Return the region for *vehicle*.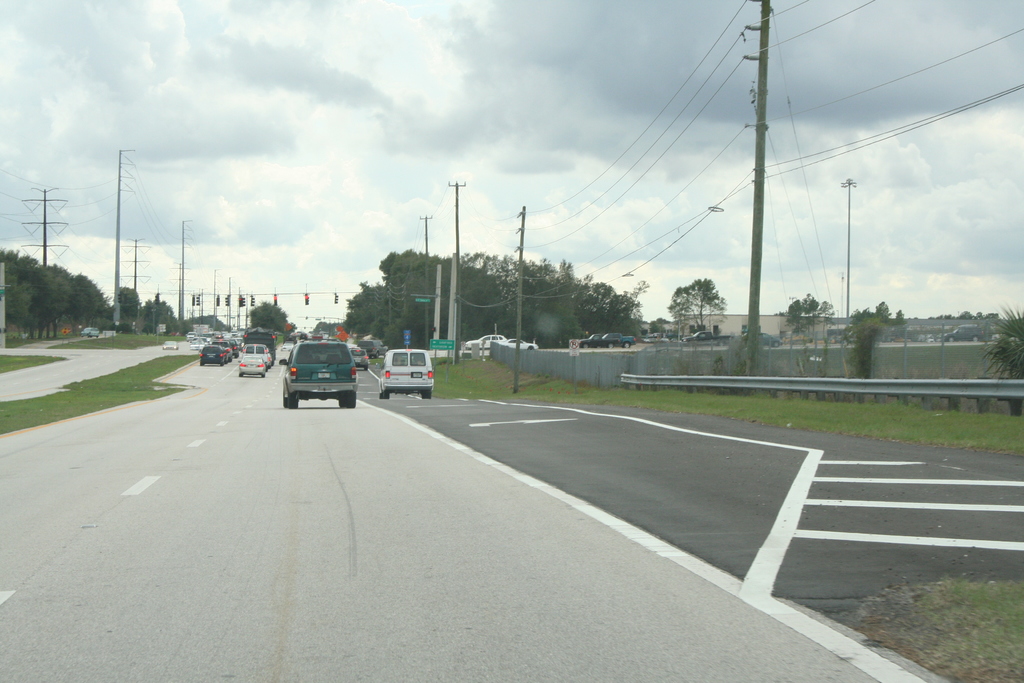
461/331/502/347.
